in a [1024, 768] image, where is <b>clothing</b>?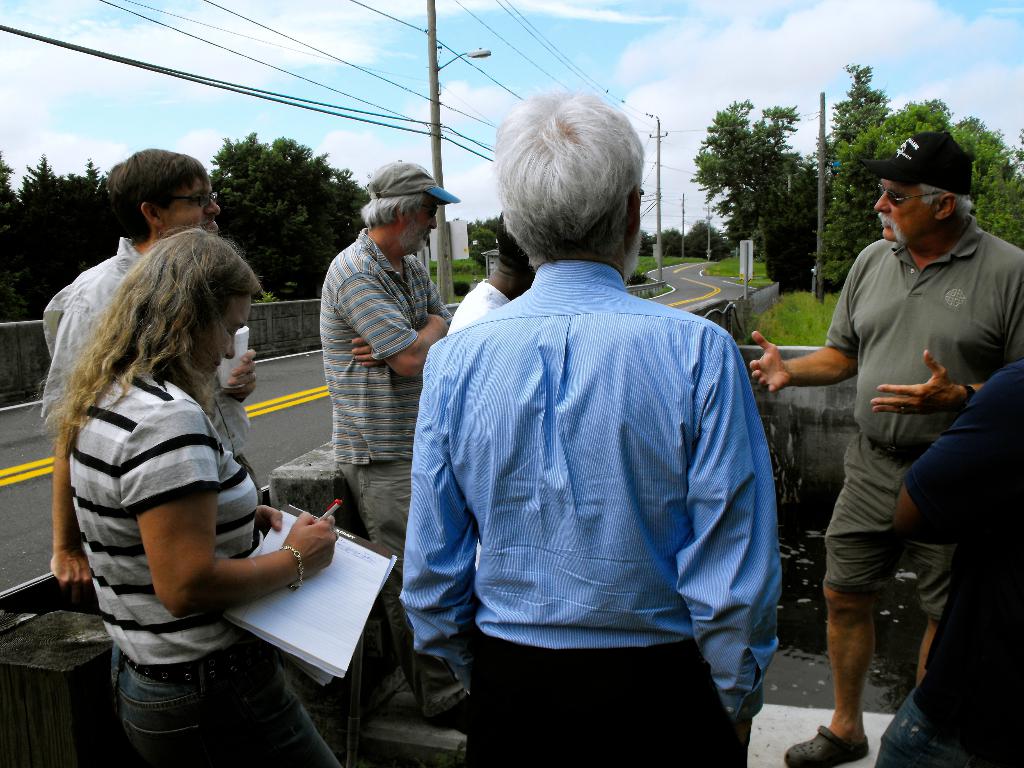
[x1=49, y1=220, x2=265, y2=482].
